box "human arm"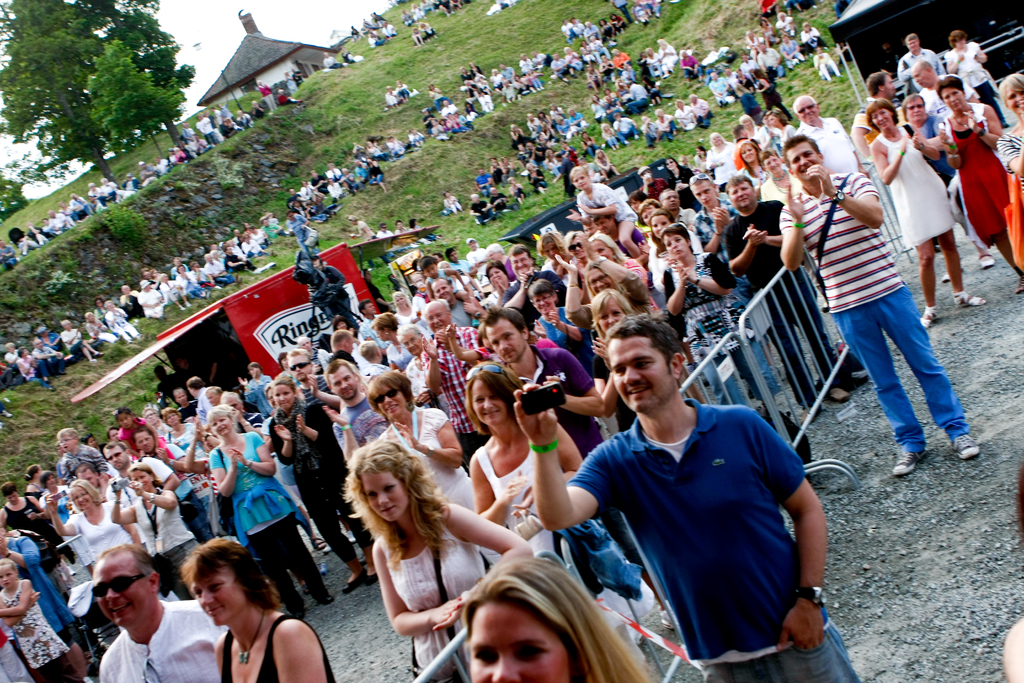
{"x1": 417, "y1": 336, "x2": 442, "y2": 393}
